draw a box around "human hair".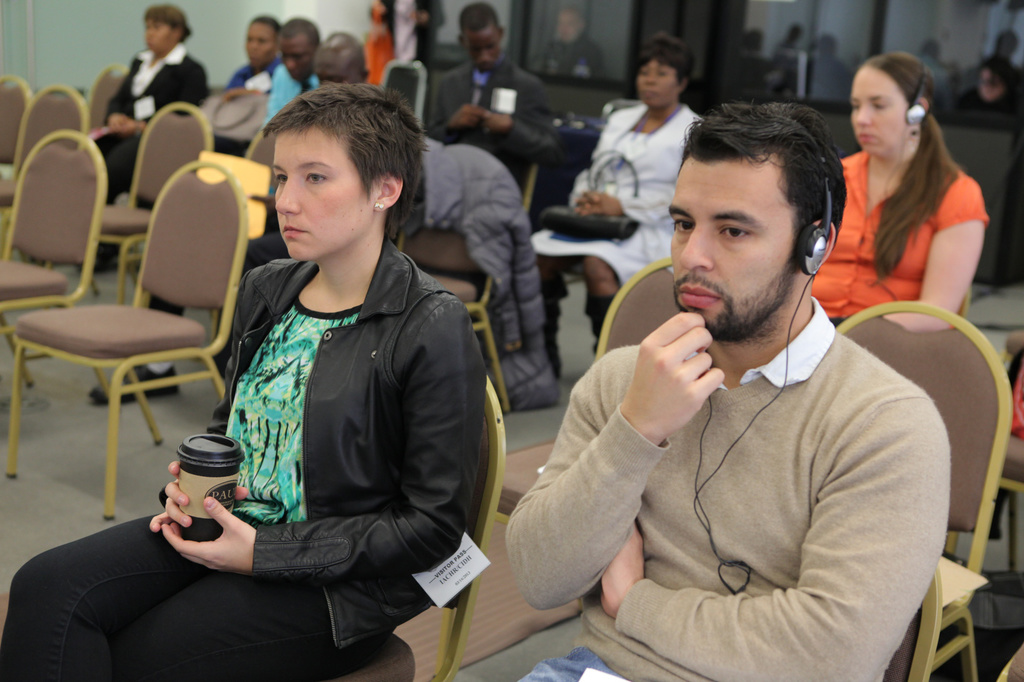
x1=282, y1=16, x2=322, y2=46.
